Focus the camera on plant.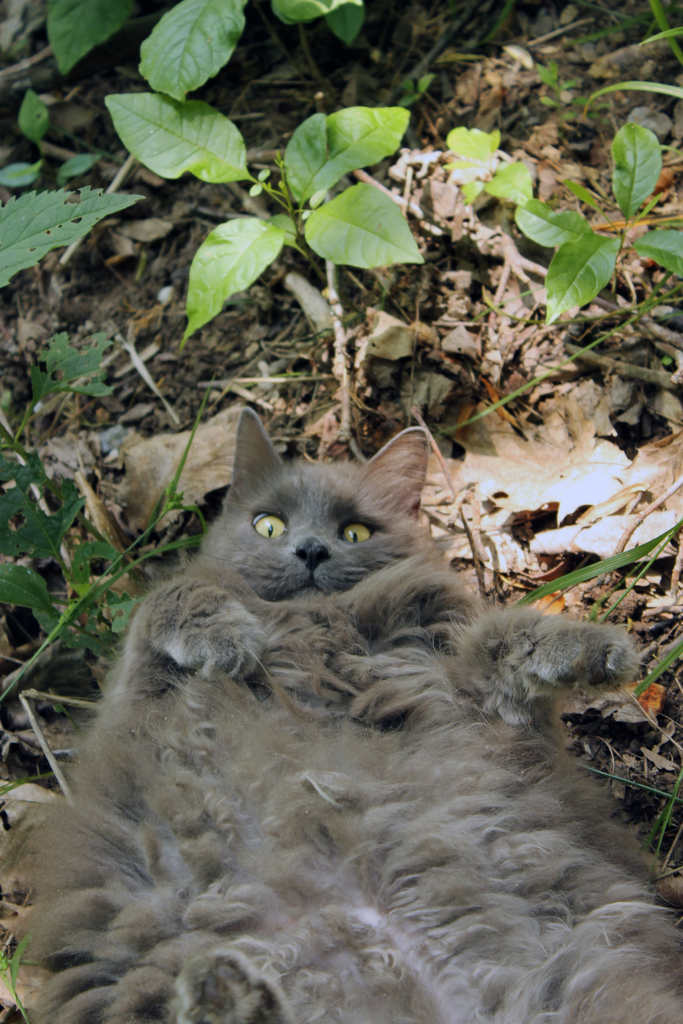
Focus region: (39,0,375,102).
